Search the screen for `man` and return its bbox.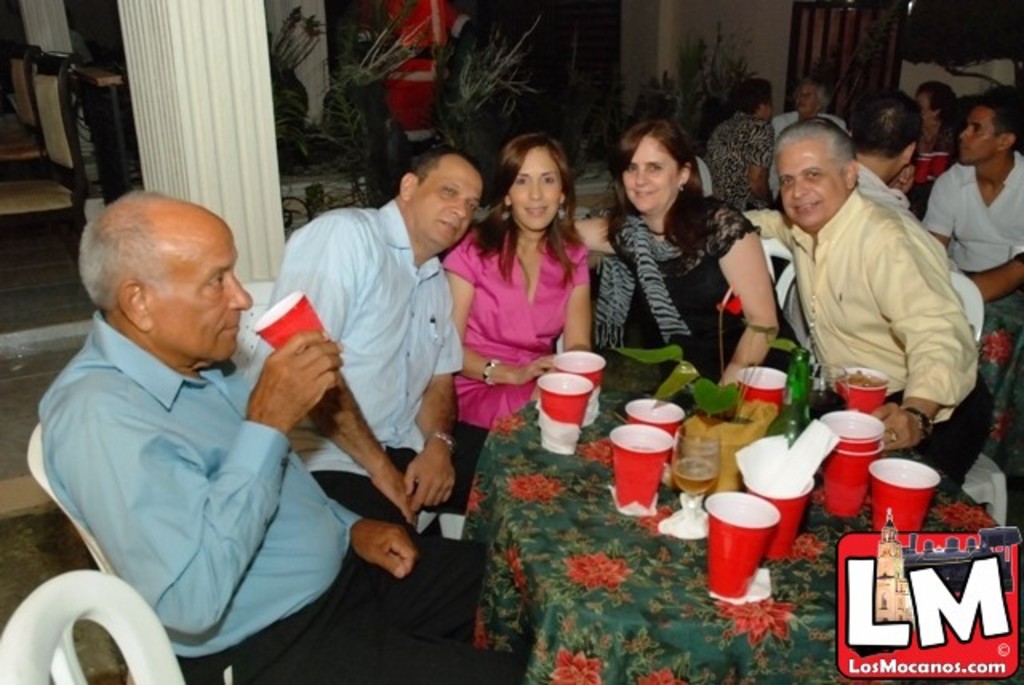
Found: left=918, top=98, right=1022, bottom=312.
